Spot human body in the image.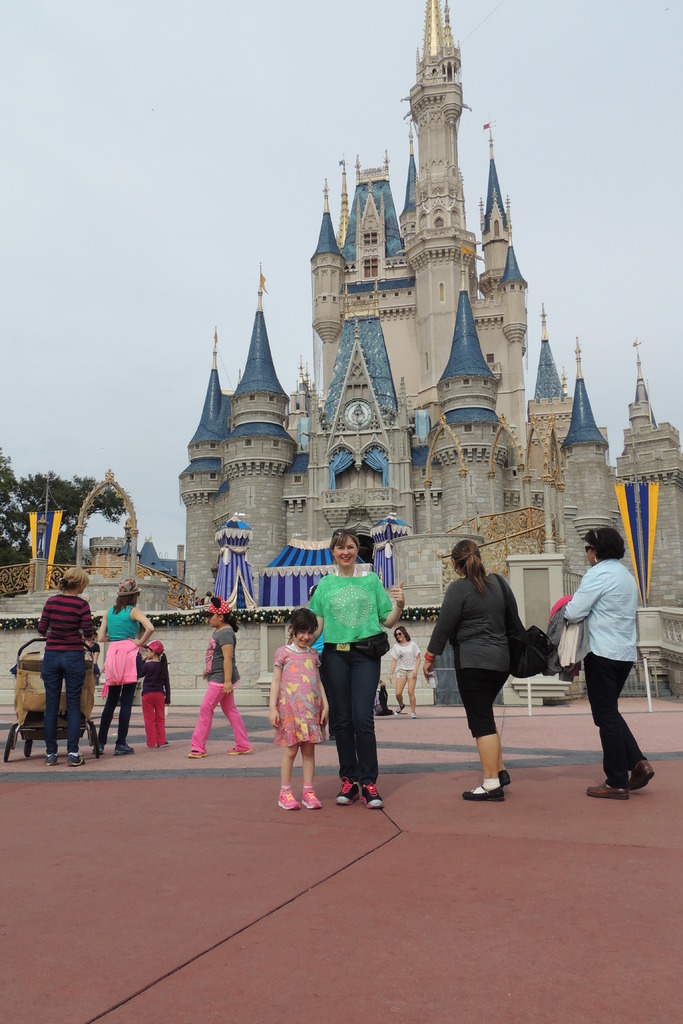
human body found at <region>265, 644, 334, 809</region>.
